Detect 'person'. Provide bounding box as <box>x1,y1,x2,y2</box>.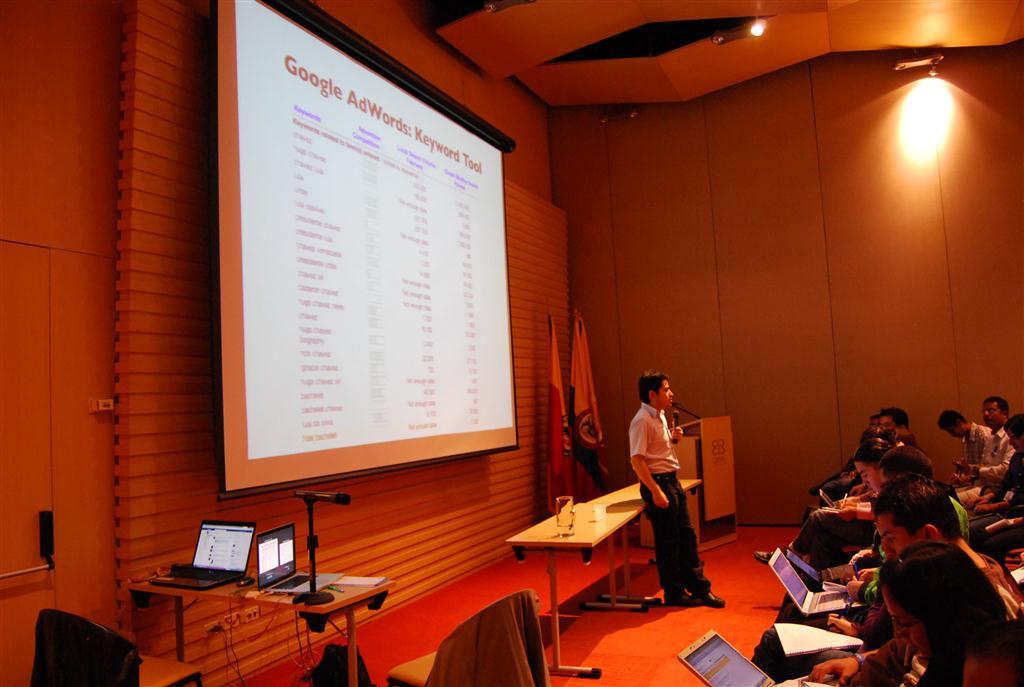
<box>627,365,706,608</box>.
